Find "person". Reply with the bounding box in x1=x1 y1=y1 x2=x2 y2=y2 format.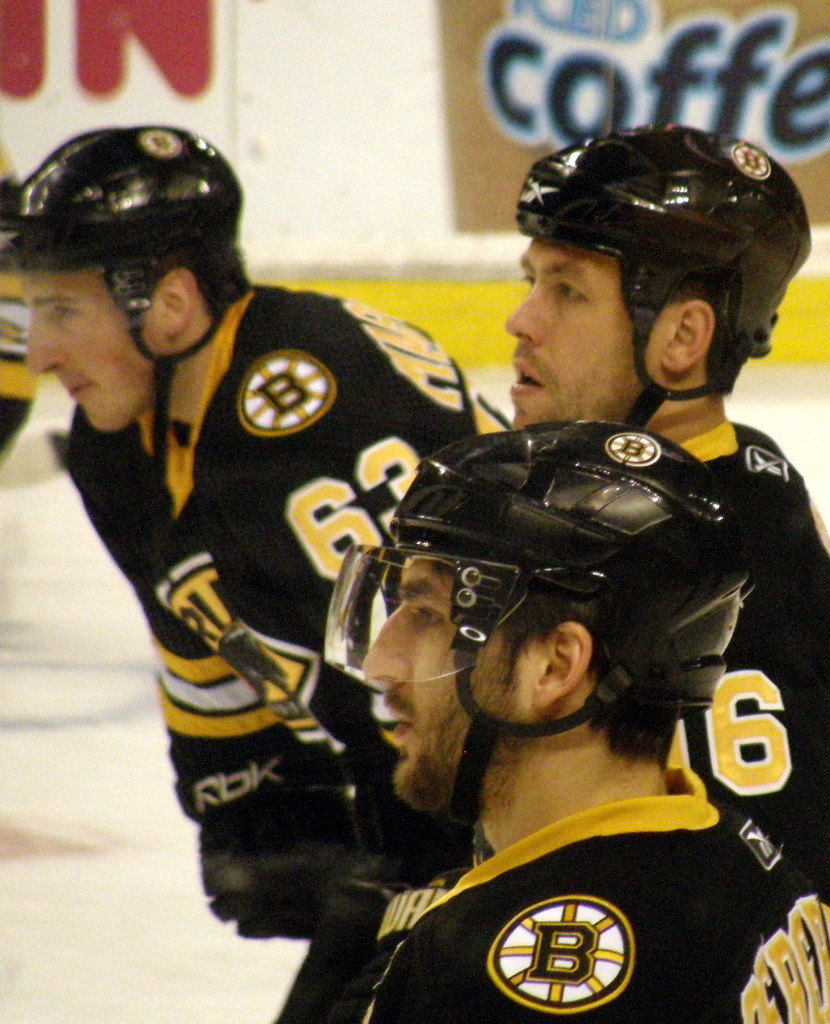
x1=305 y1=243 x2=788 y2=1017.
